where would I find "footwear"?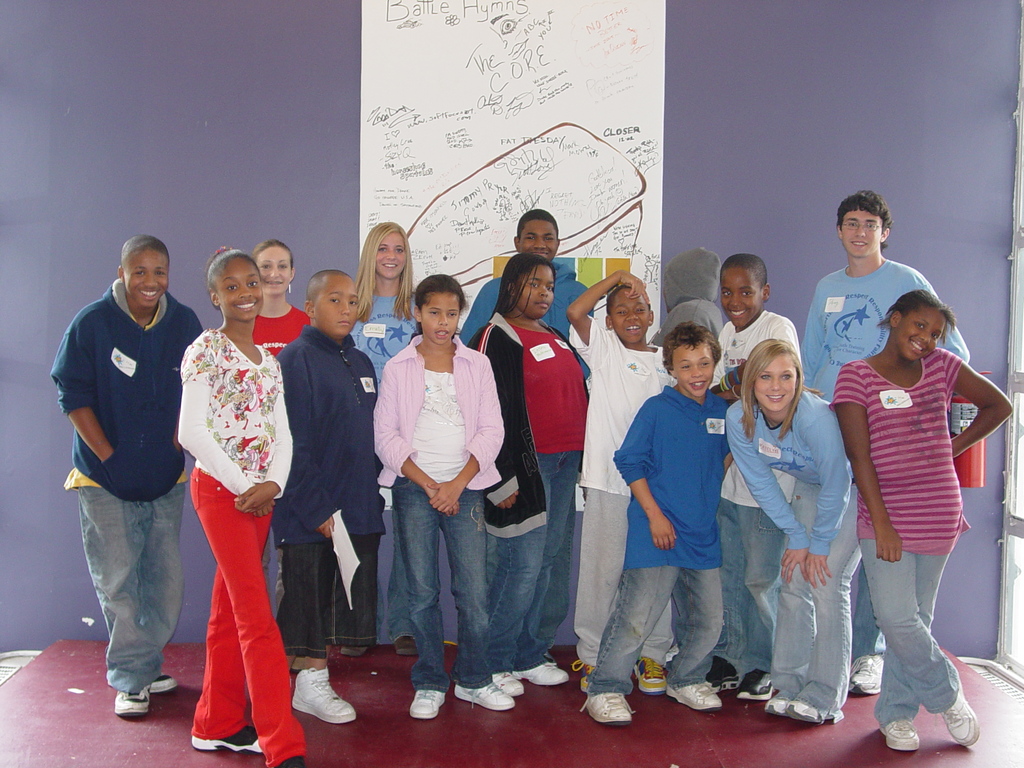
At (left=762, top=694, right=794, bottom=716).
